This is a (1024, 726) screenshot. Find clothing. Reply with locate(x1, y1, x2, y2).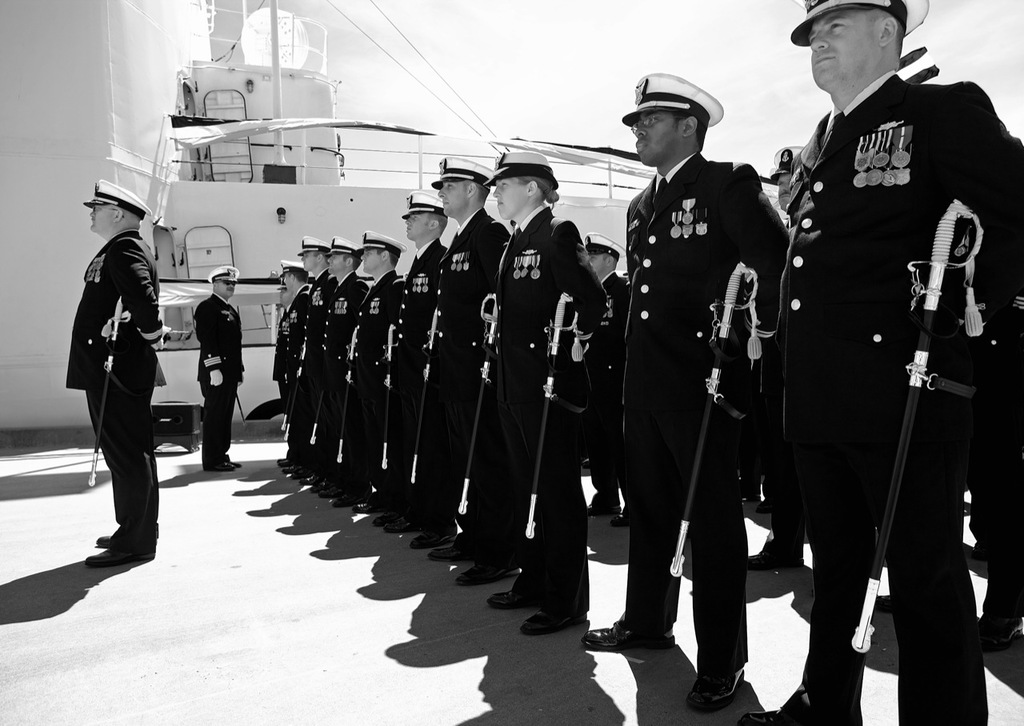
locate(339, 273, 401, 482).
